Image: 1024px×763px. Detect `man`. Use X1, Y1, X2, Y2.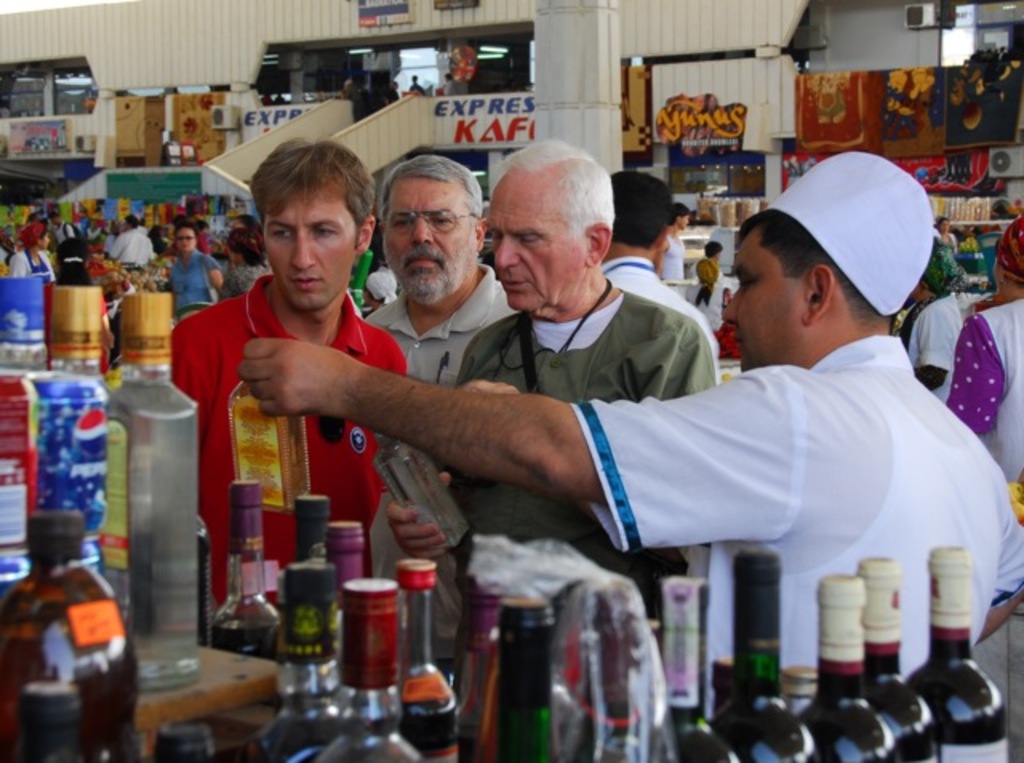
168, 138, 410, 613.
